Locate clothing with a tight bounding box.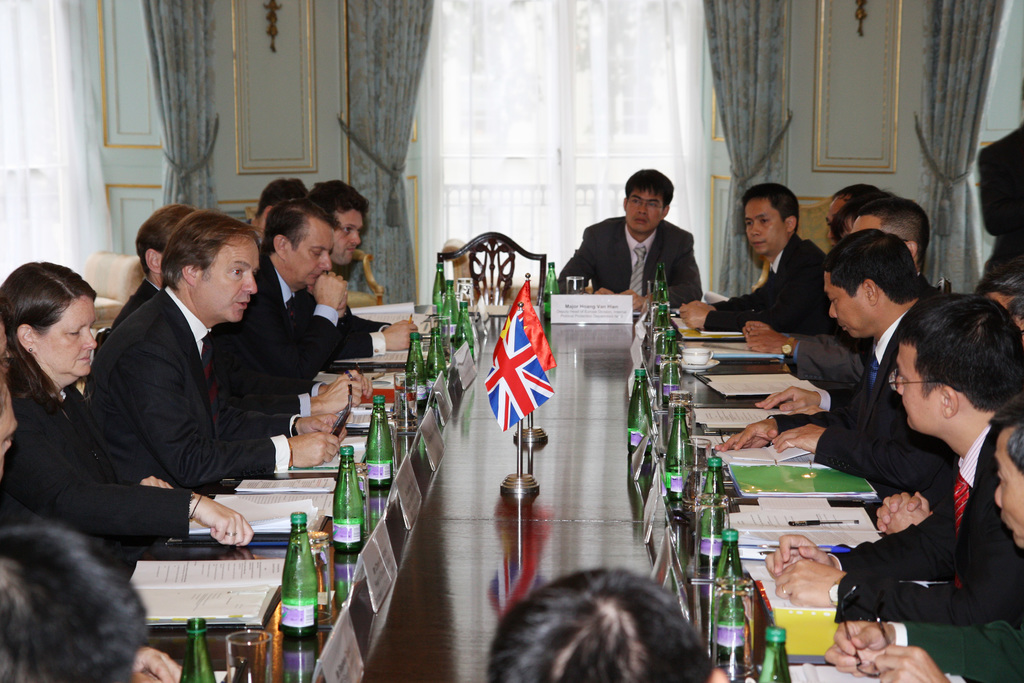
<box>978,115,1023,284</box>.
